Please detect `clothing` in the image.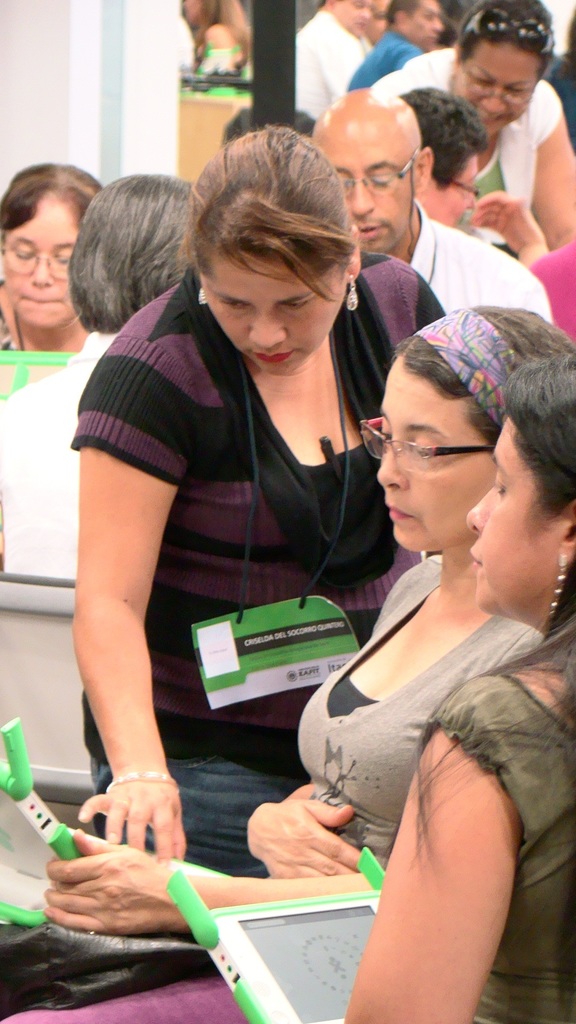
(406,187,560,324).
